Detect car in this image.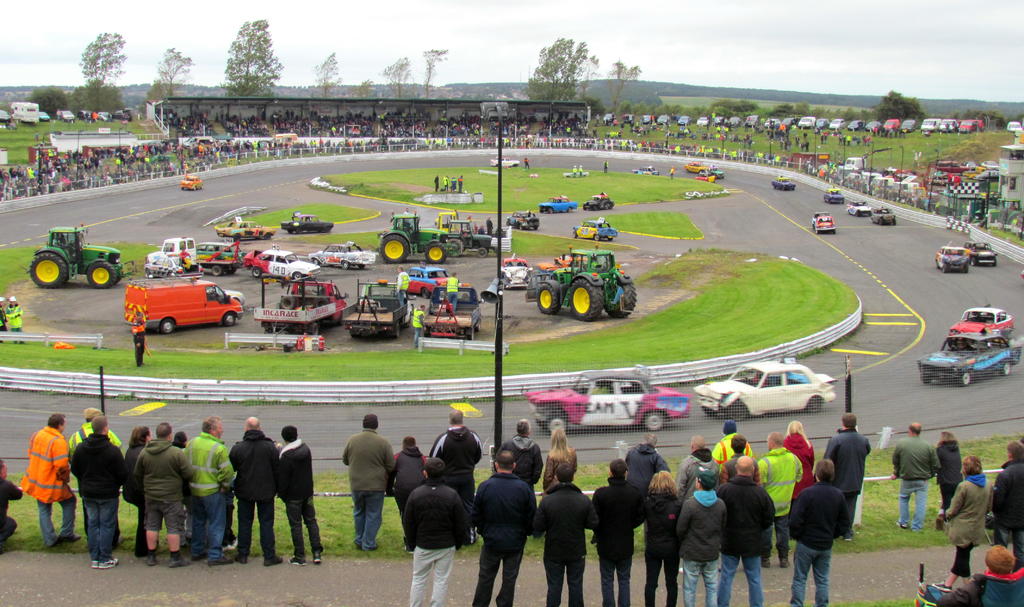
Detection: pyautogui.locateOnScreen(528, 371, 691, 430).
